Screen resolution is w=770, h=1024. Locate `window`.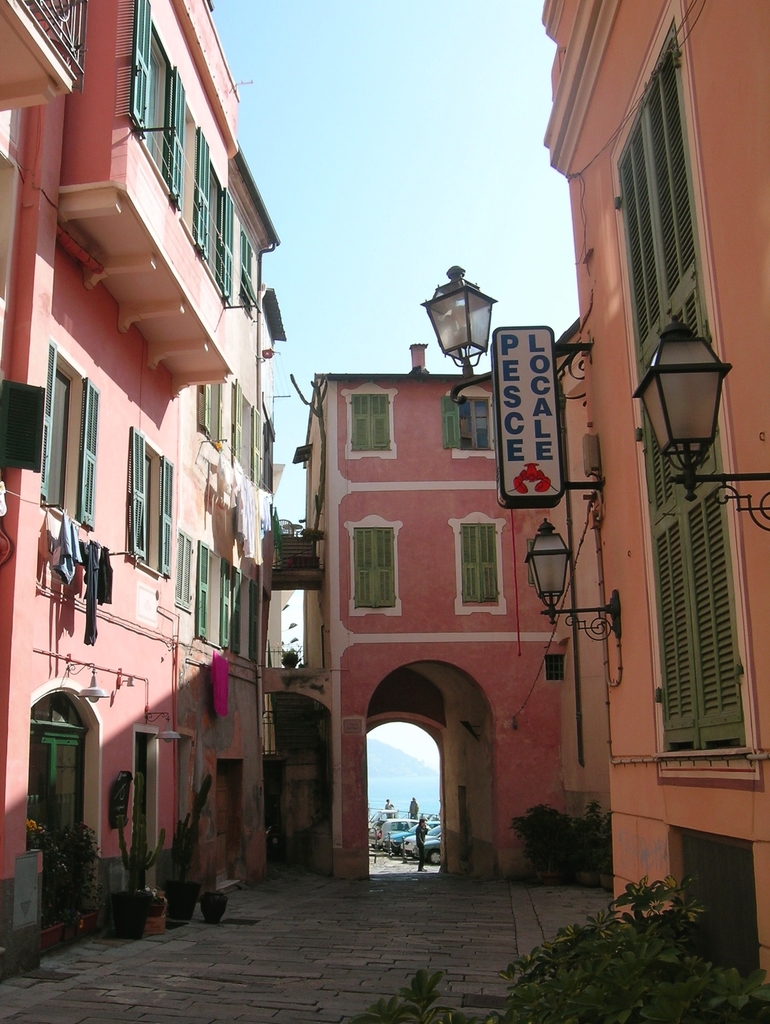
[left=438, top=393, right=490, bottom=456].
